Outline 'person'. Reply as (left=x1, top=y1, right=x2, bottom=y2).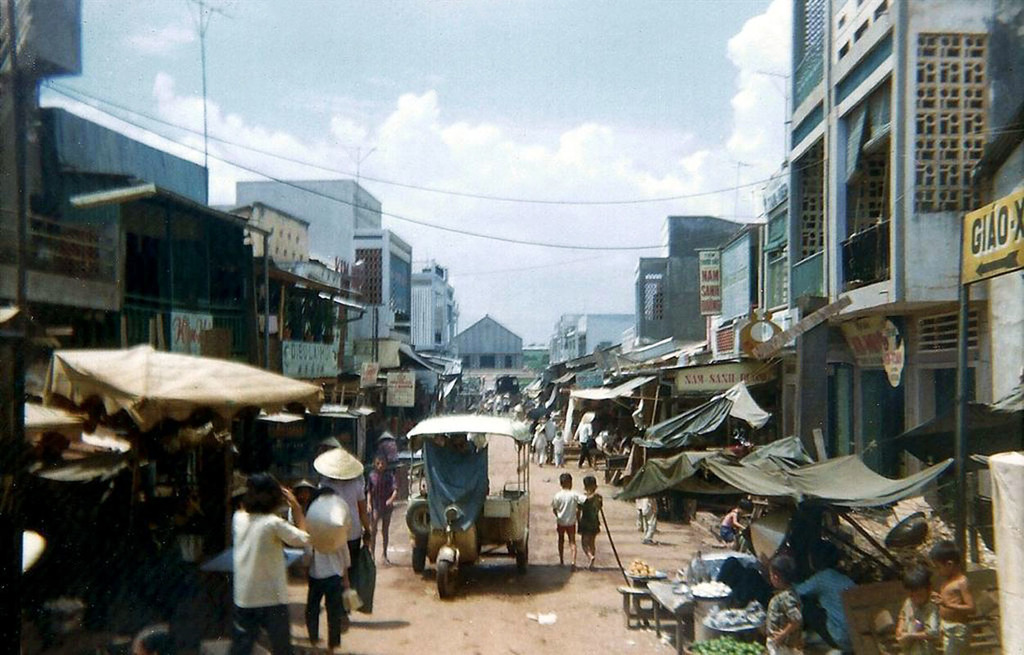
(left=222, top=473, right=297, bottom=654).
